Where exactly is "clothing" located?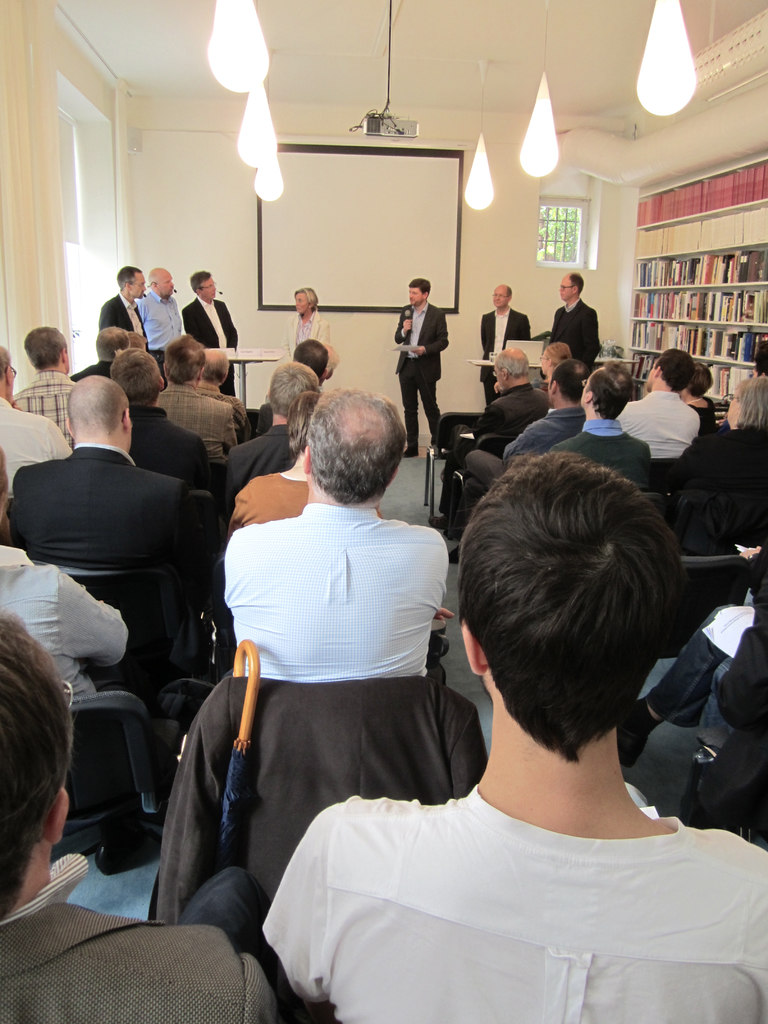
Its bounding box is BBox(570, 423, 642, 465).
